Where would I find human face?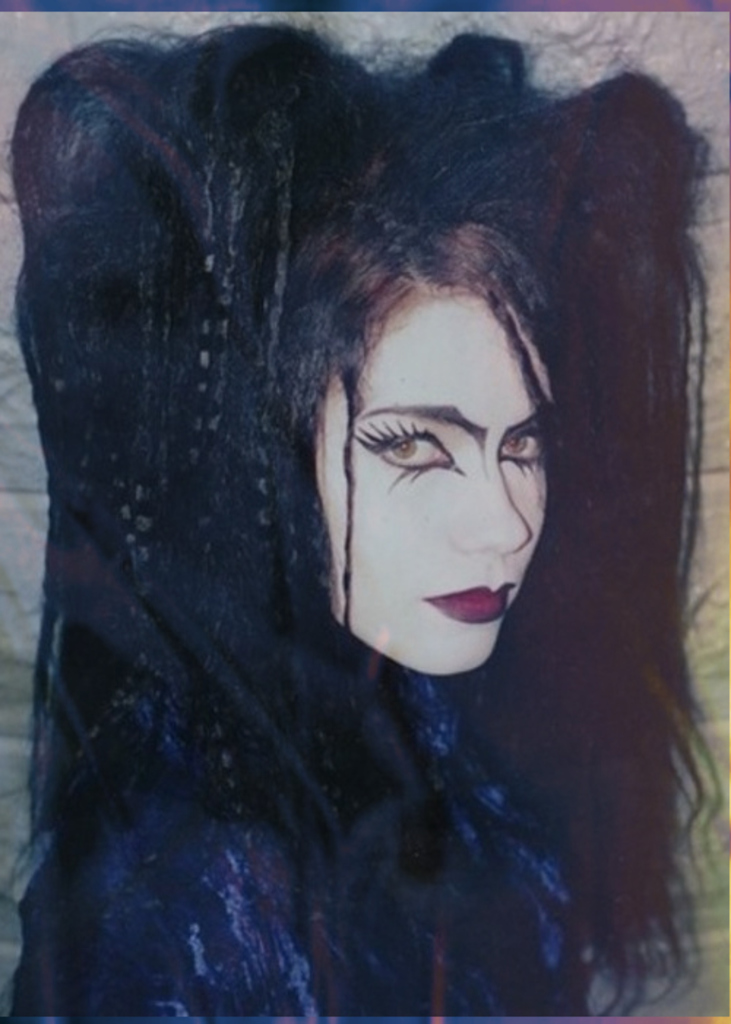
At {"left": 314, "top": 290, "right": 557, "bottom": 676}.
